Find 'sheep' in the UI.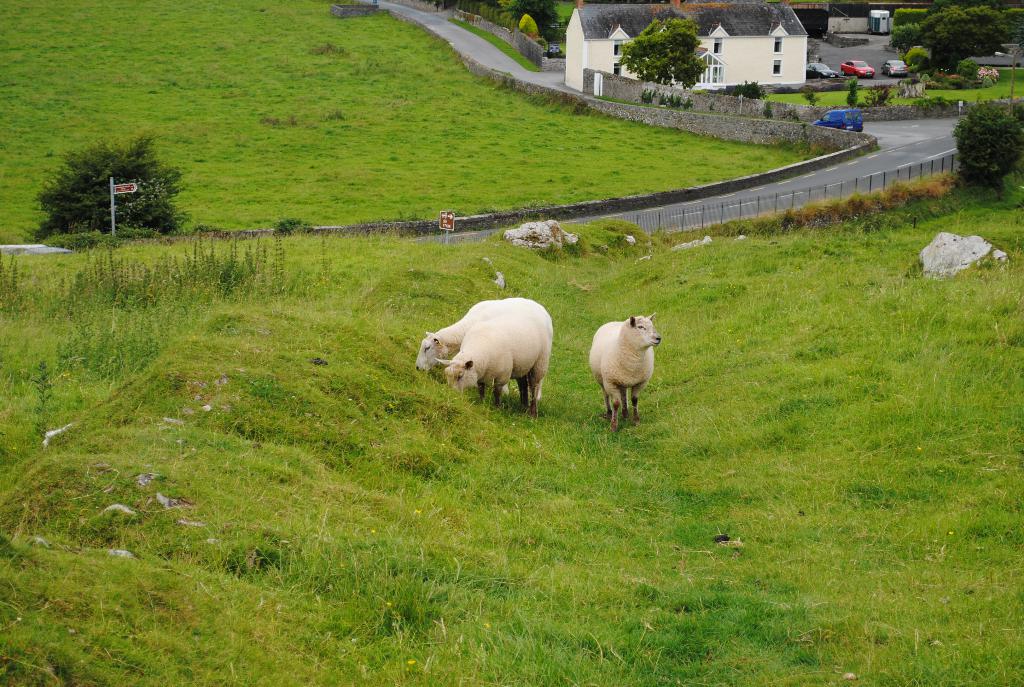
UI element at locate(416, 296, 555, 399).
